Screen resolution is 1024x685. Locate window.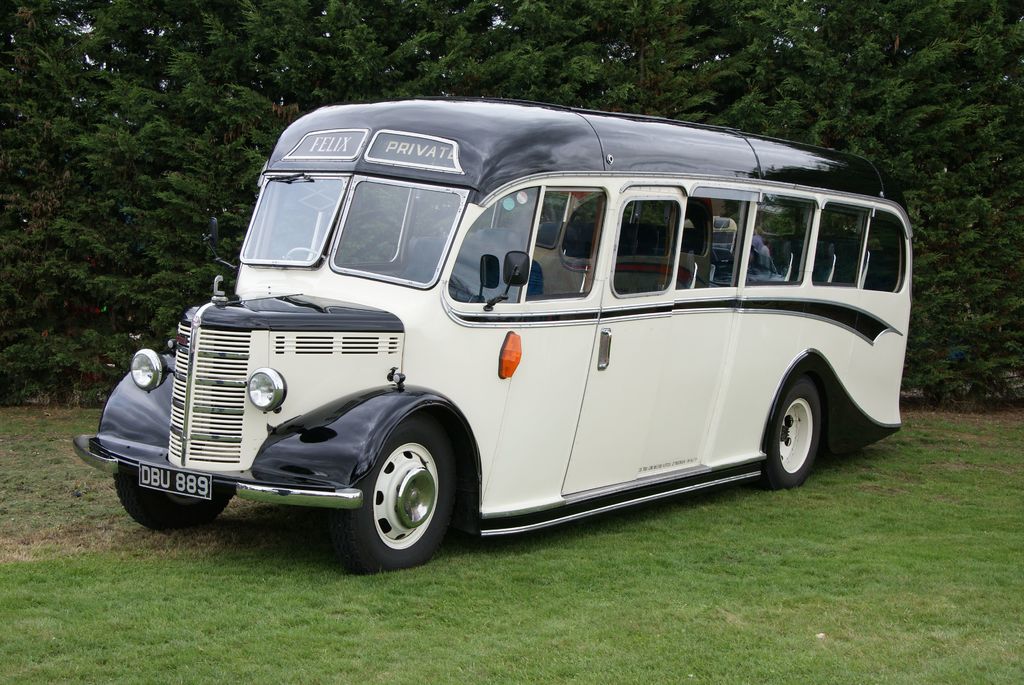
BBox(808, 201, 867, 286).
